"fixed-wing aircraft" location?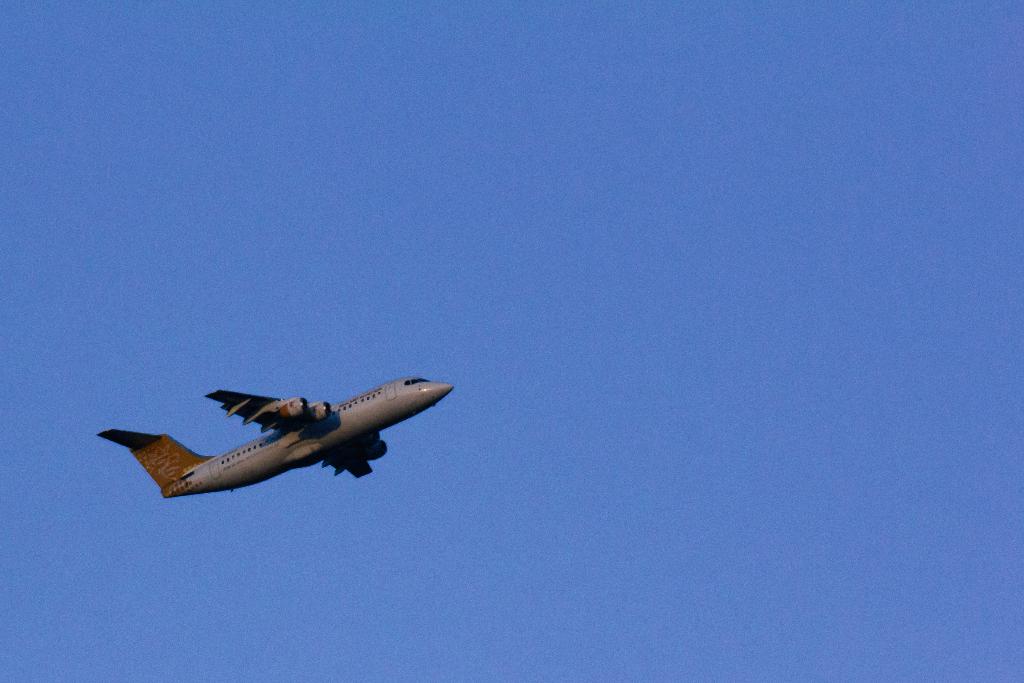
[x1=100, y1=377, x2=454, y2=500]
